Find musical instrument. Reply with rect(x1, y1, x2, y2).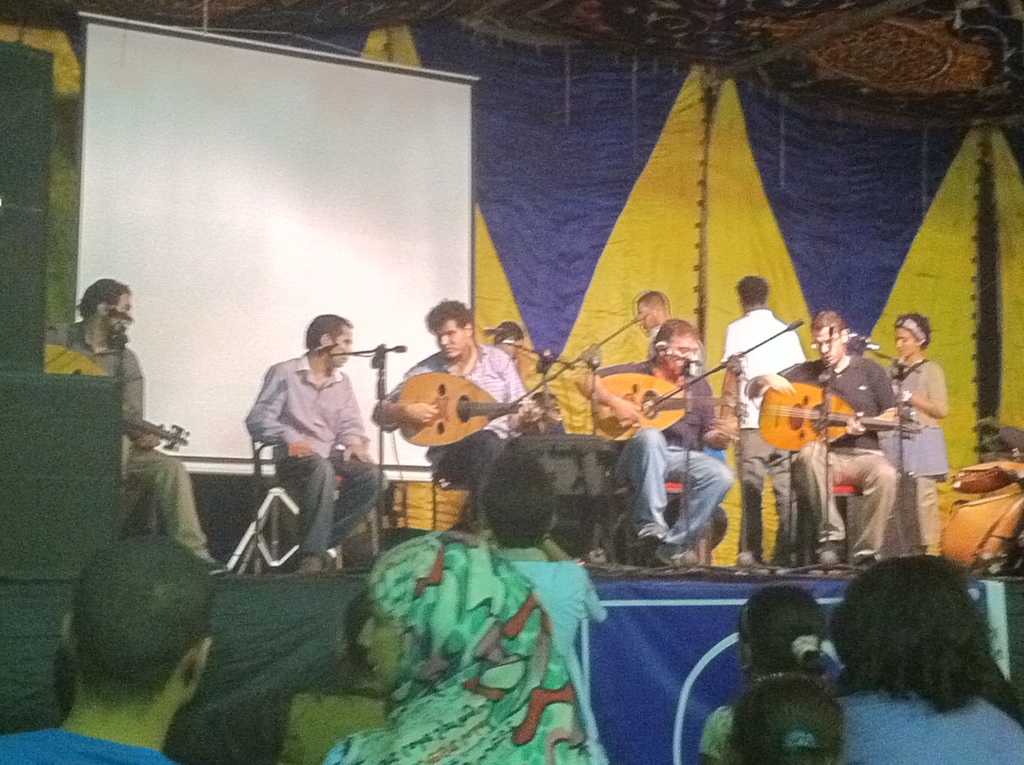
rect(756, 374, 934, 449).
